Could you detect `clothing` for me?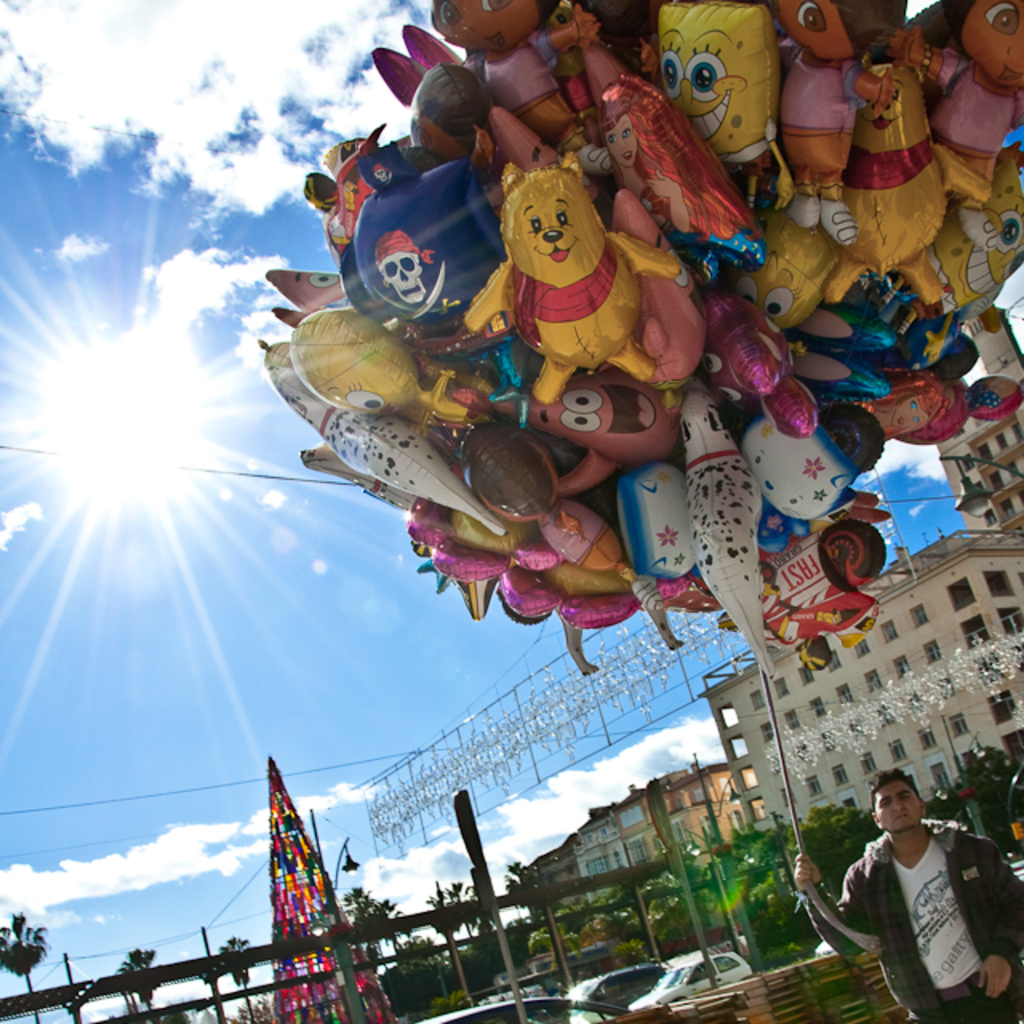
Detection result: [928, 46, 1022, 162].
